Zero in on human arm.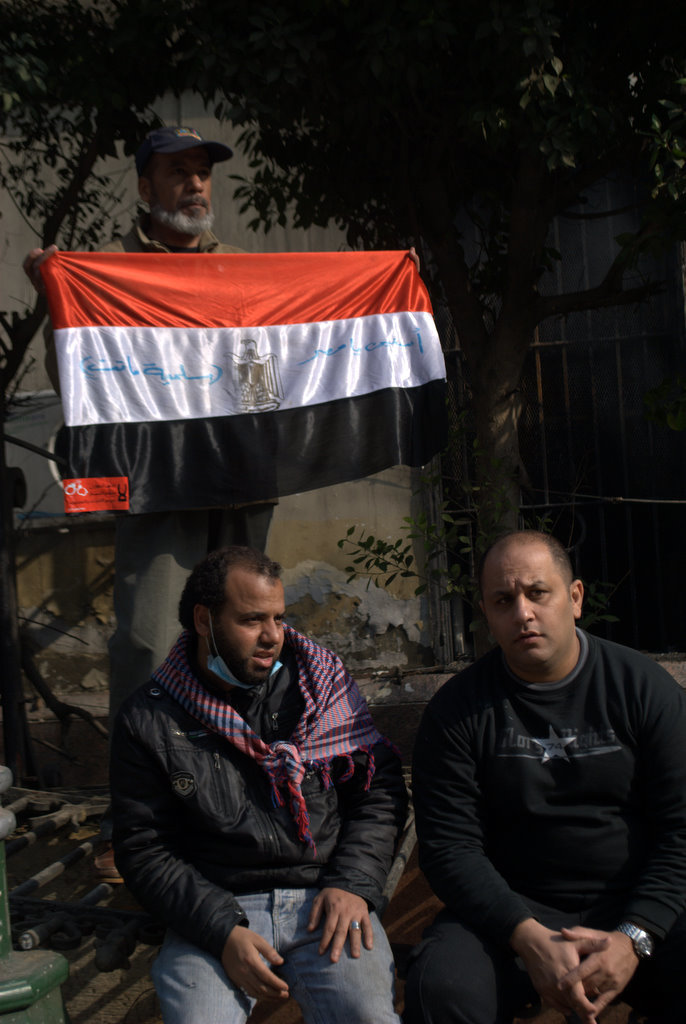
Zeroed in: [x1=448, y1=725, x2=611, y2=966].
